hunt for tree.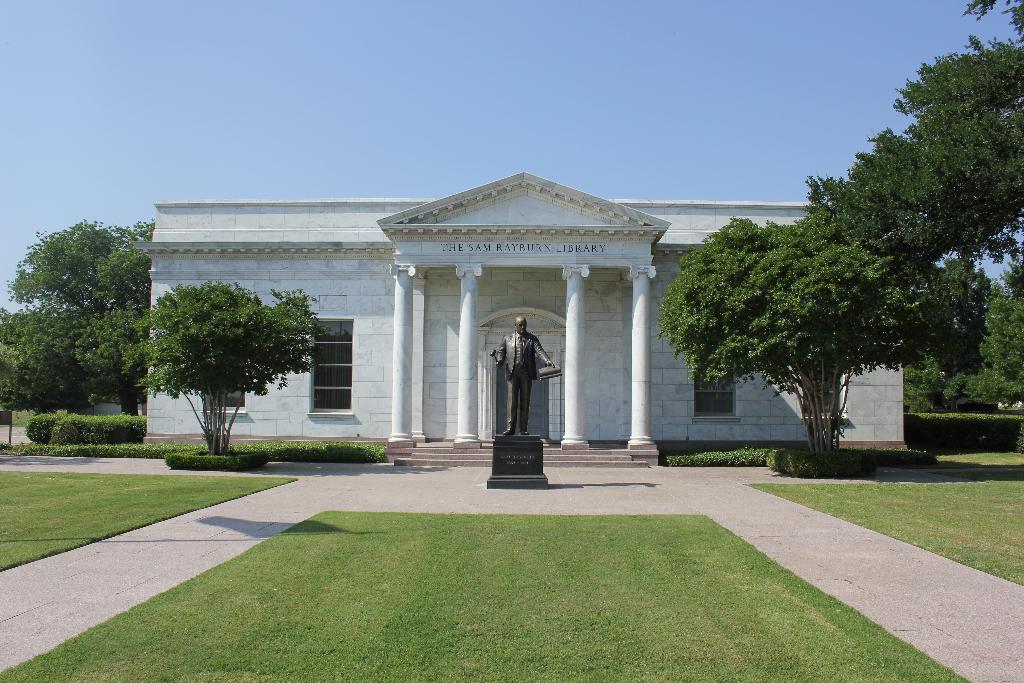
Hunted down at crop(905, 258, 1023, 415).
